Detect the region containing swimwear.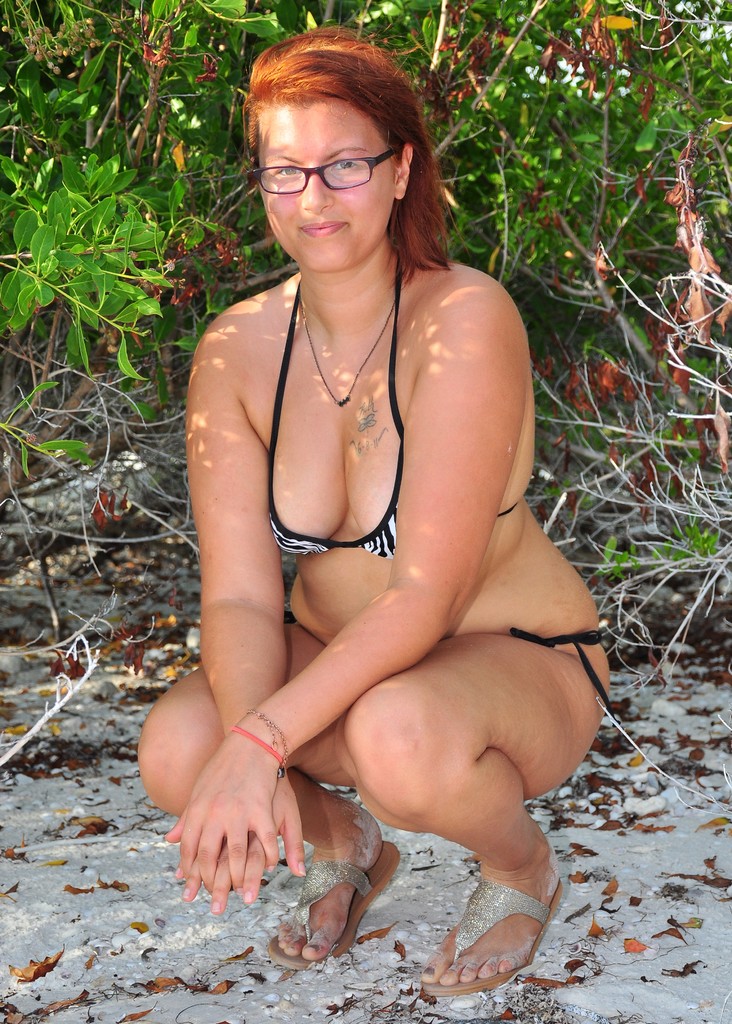
box=[256, 262, 519, 572].
